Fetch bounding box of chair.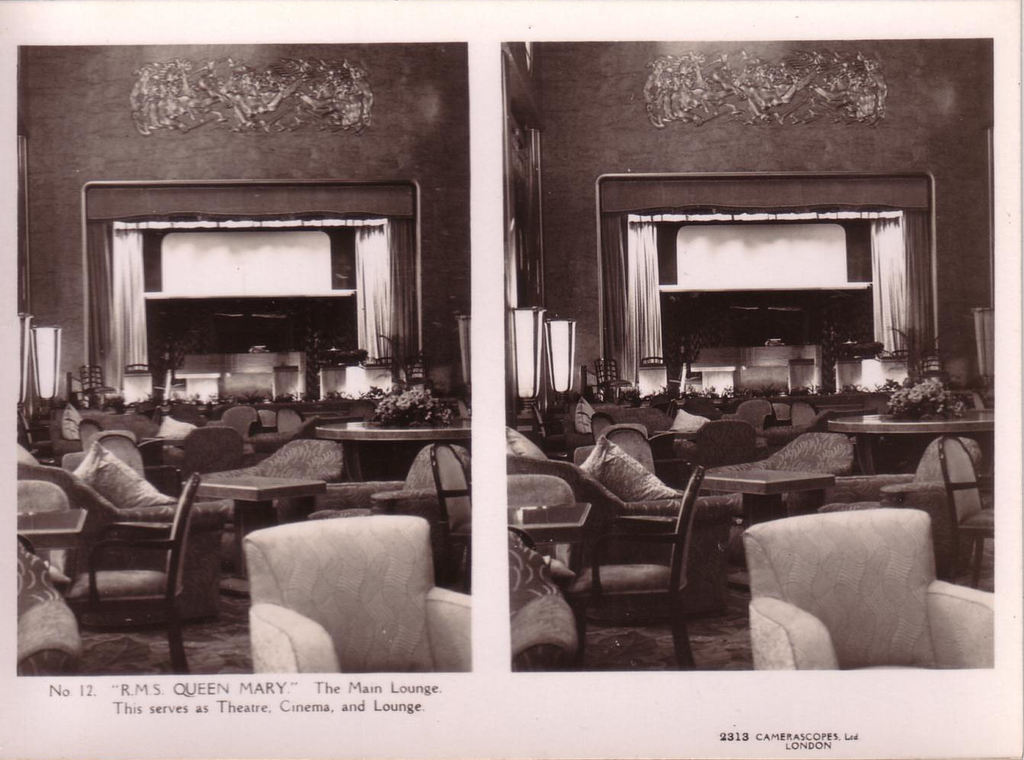
Bbox: <box>169,427,246,477</box>.
